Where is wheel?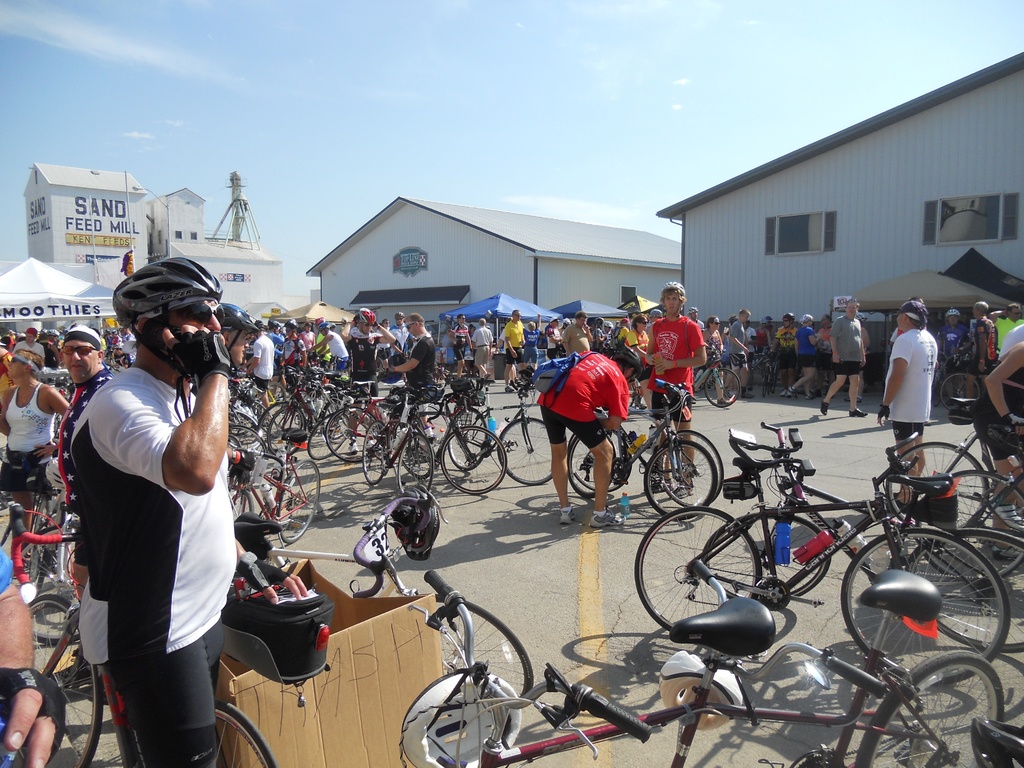
29/494/51/591.
